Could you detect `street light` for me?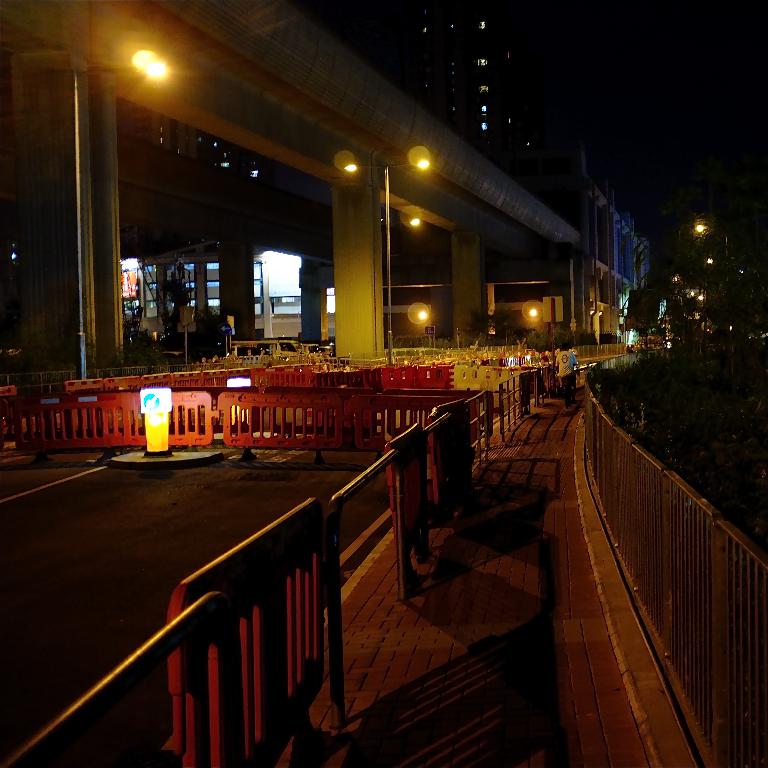
Detection result: 692:217:731:259.
